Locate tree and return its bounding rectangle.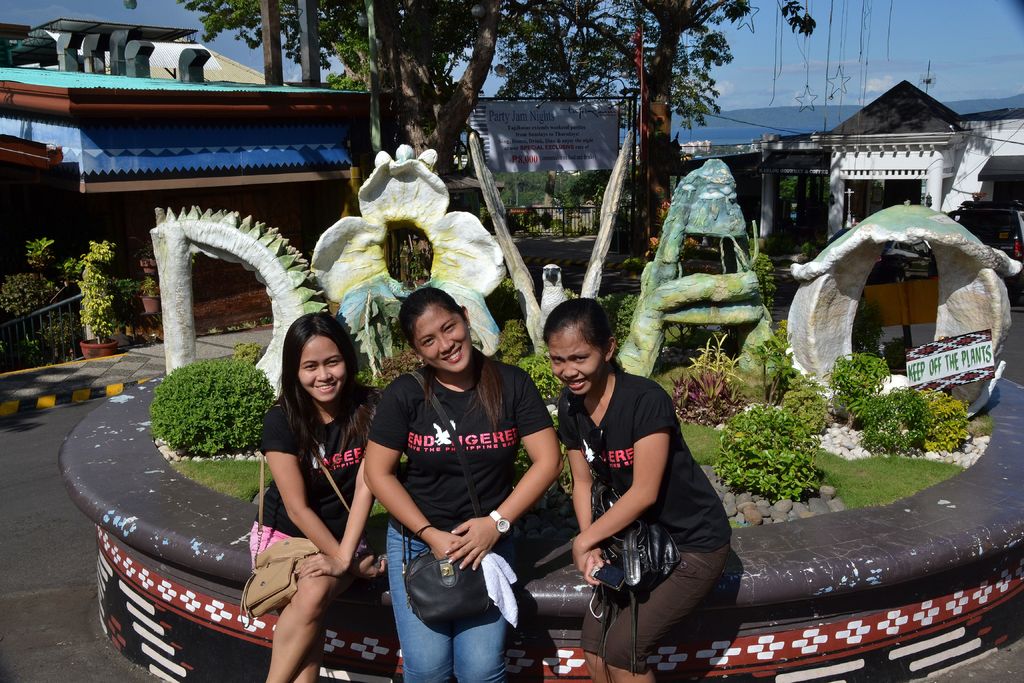
[155,360,284,465].
